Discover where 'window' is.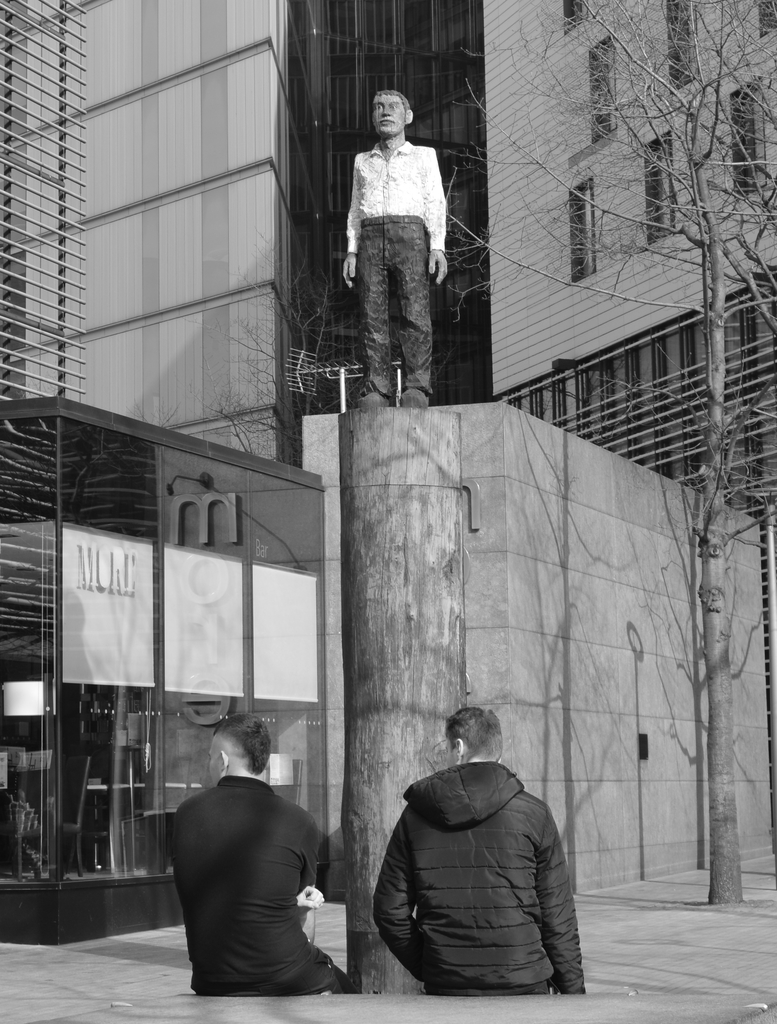
Discovered at box(639, 129, 681, 246).
